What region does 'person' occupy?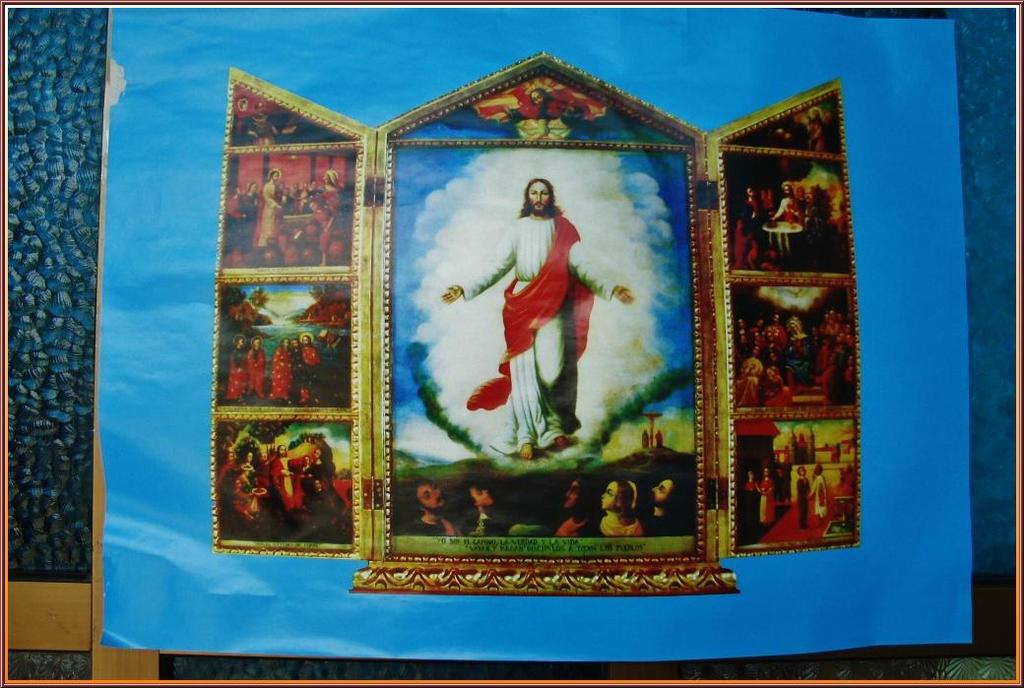
{"x1": 439, "y1": 178, "x2": 633, "y2": 456}.
